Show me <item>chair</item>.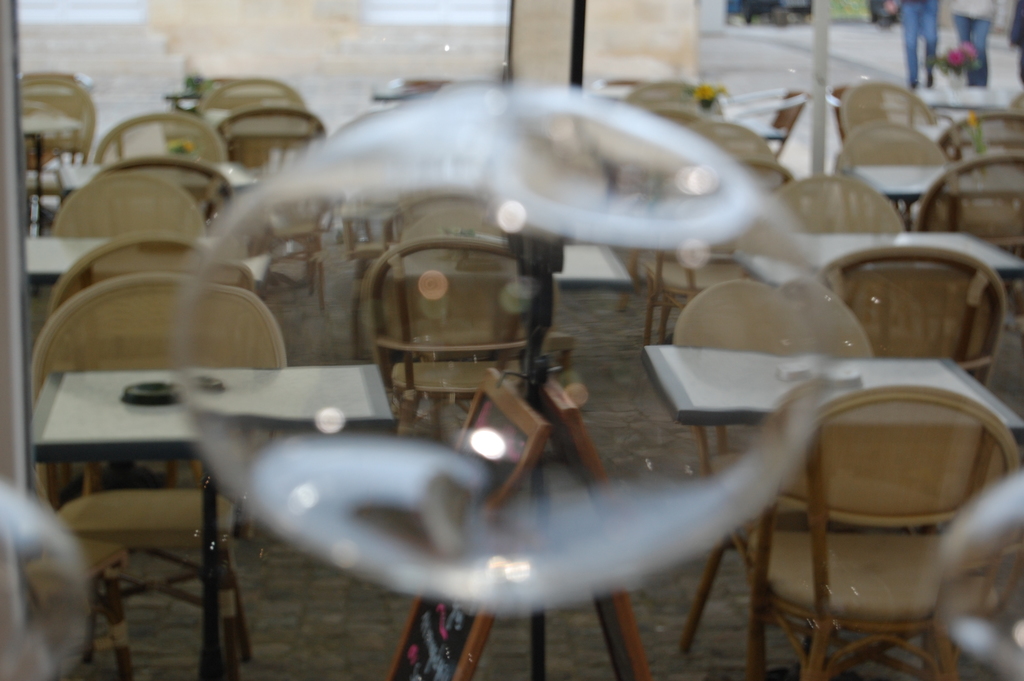
<item>chair</item> is here: bbox=[221, 105, 328, 299].
